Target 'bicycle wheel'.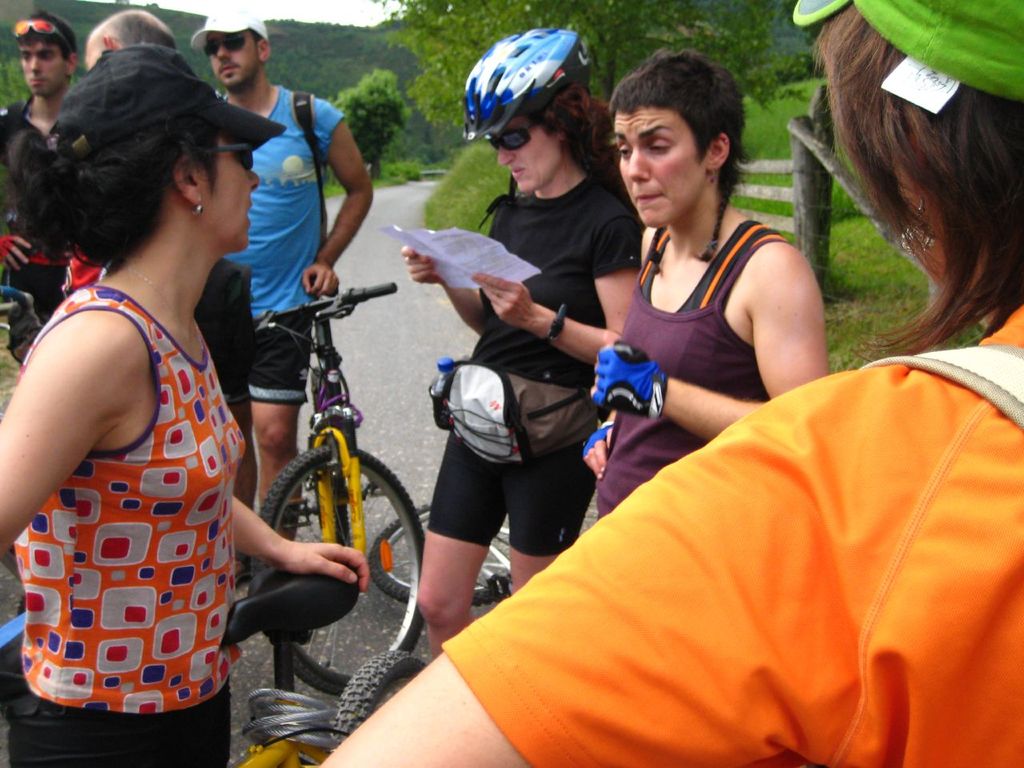
Target region: x1=326, y1=646, x2=432, y2=758.
